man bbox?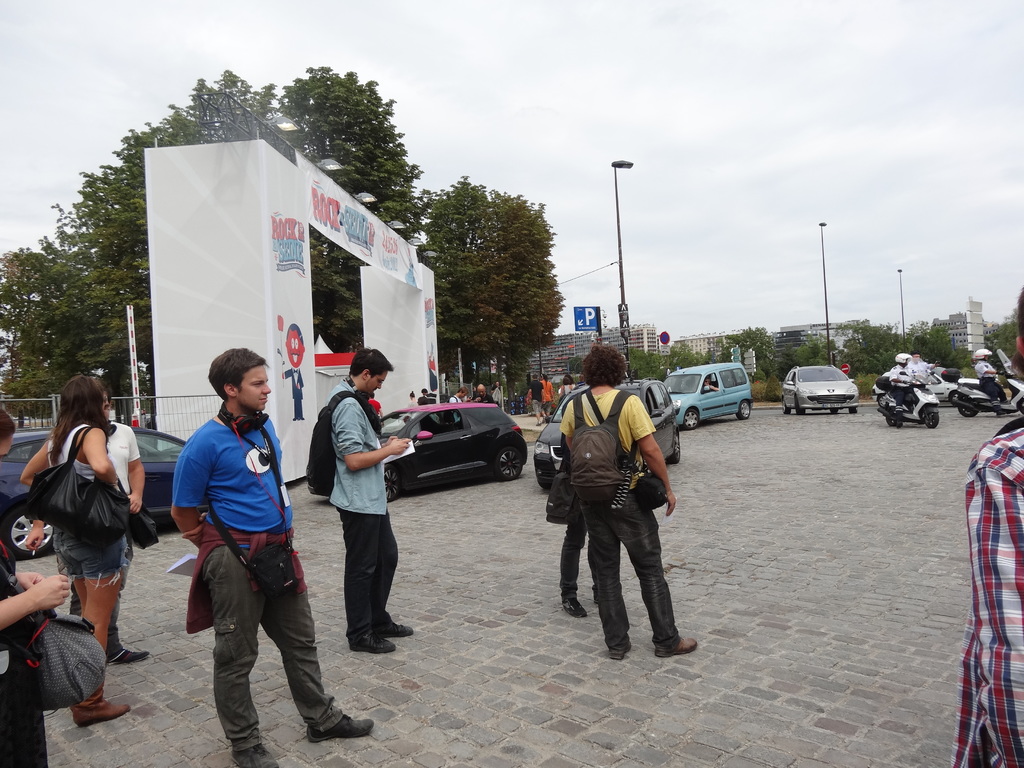
rect(561, 340, 698, 657)
